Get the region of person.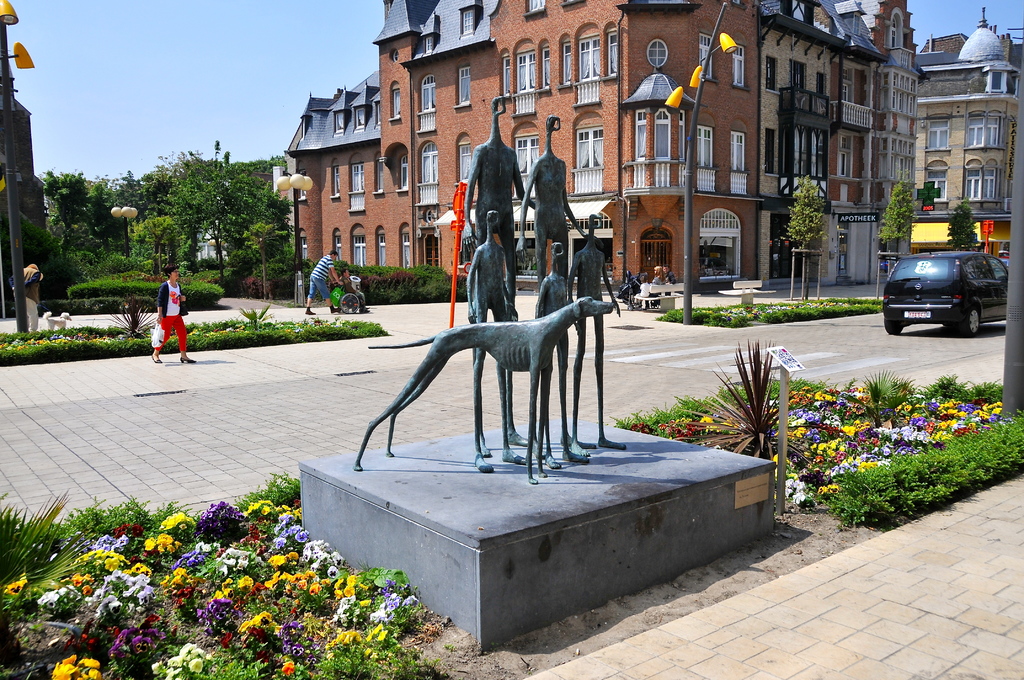
region(152, 266, 196, 362).
